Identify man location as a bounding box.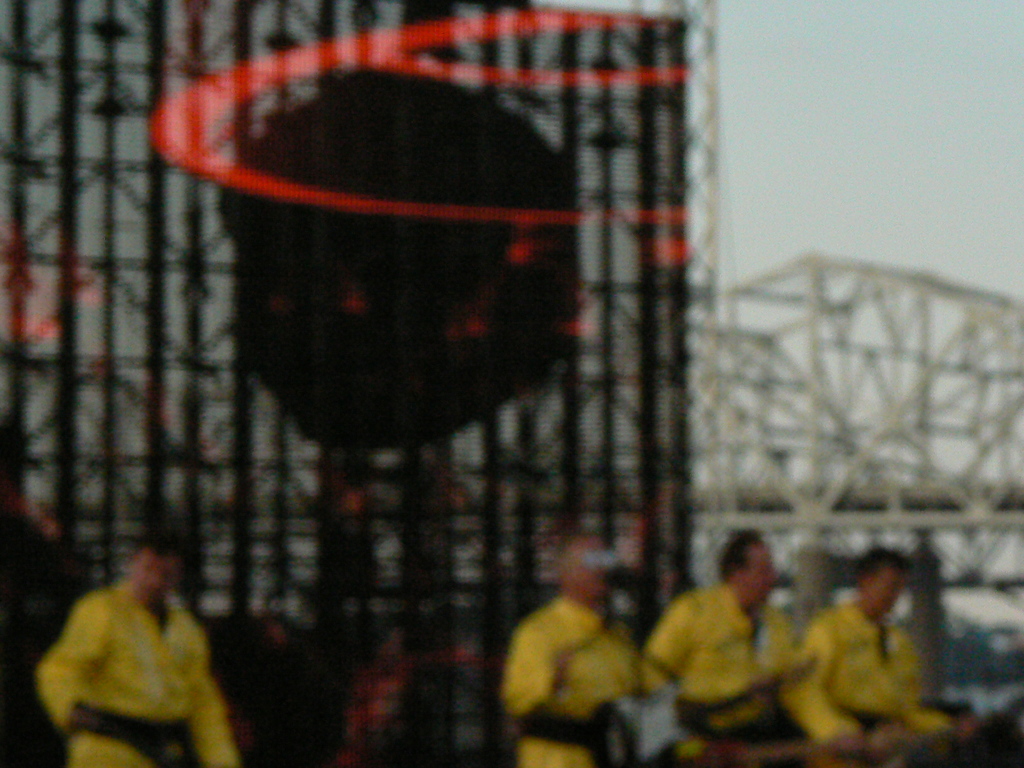
pyautogui.locateOnScreen(643, 529, 851, 767).
